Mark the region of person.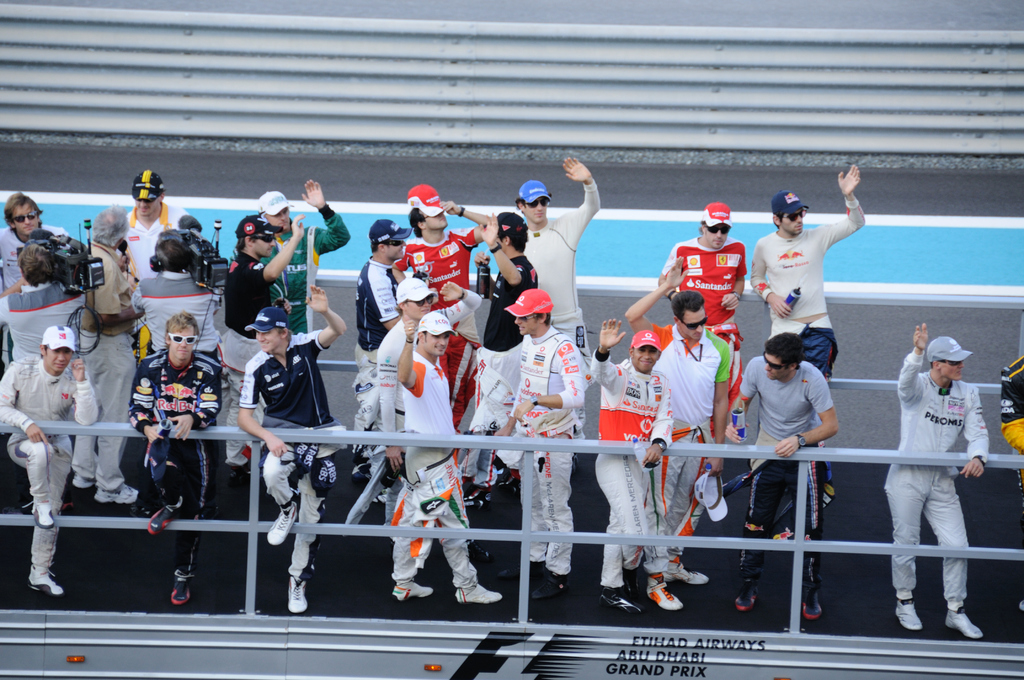
Region: <bbox>71, 204, 141, 503</bbox>.
